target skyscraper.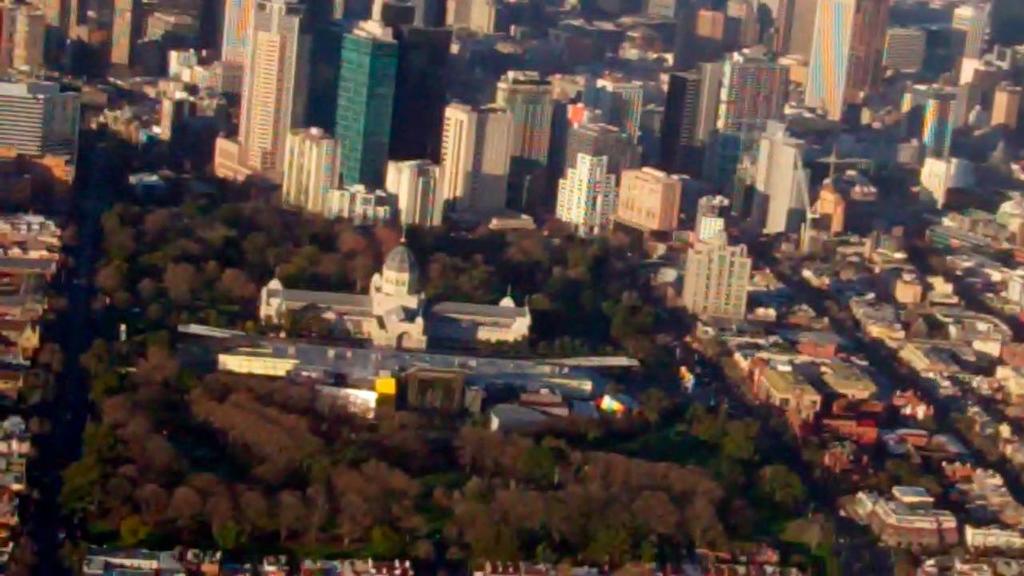
Target region: box=[489, 65, 556, 168].
